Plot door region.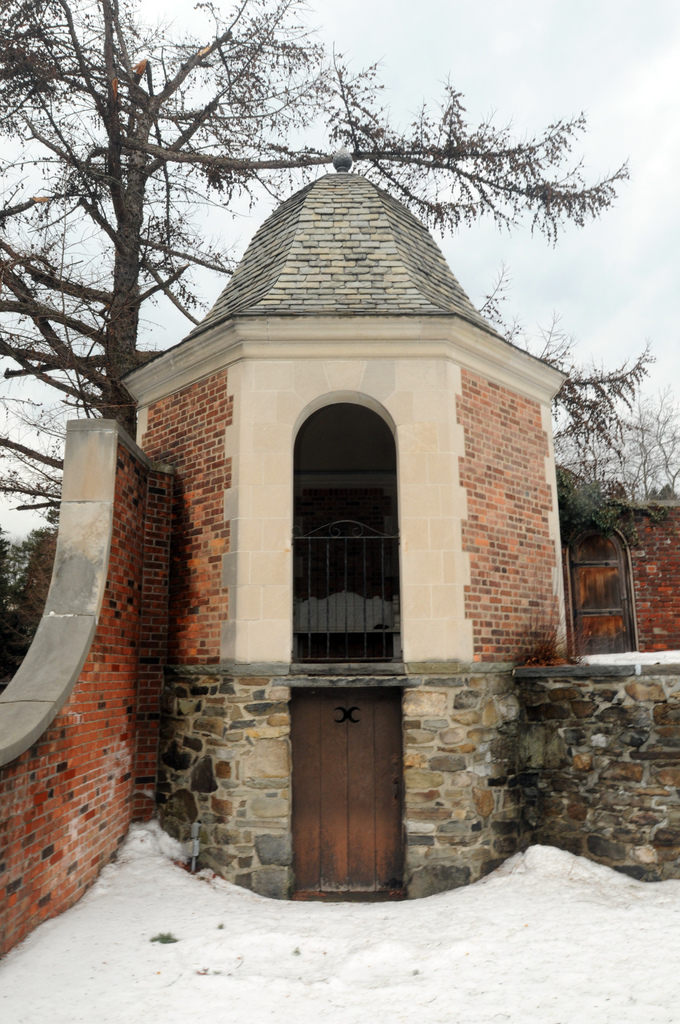
Plotted at crop(278, 683, 413, 898).
